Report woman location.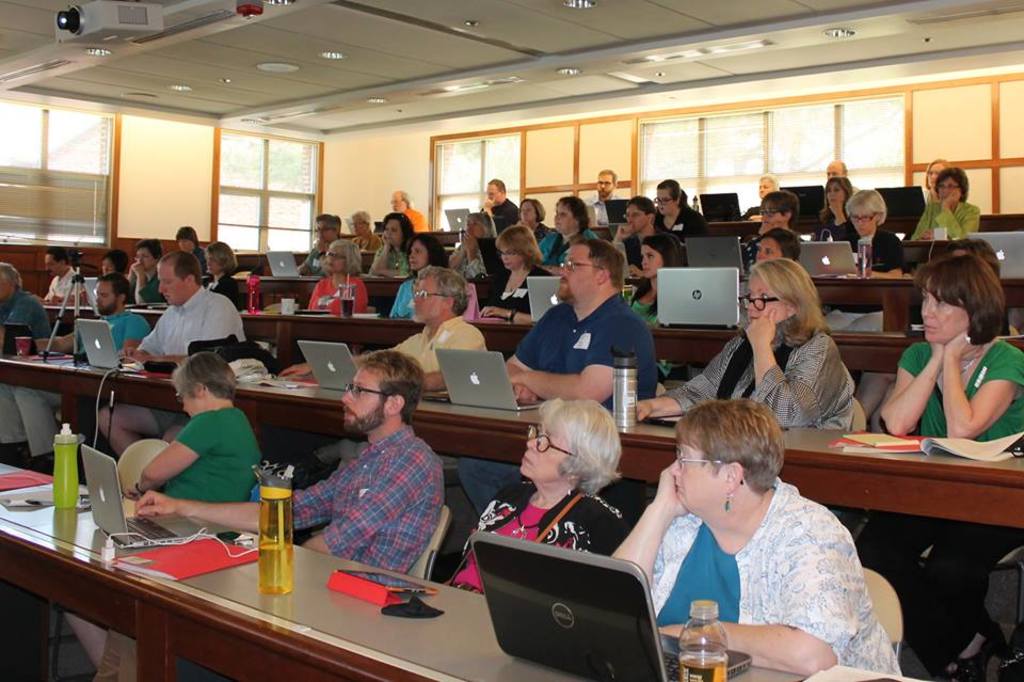
Report: Rect(834, 192, 903, 267).
